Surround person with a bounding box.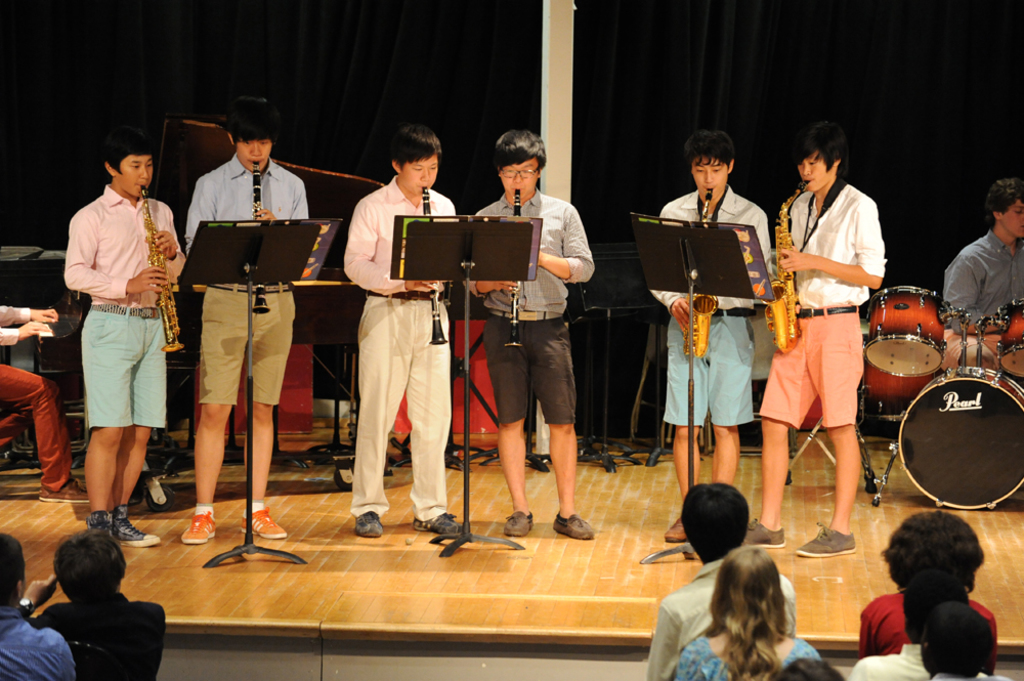
860, 507, 1001, 652.
